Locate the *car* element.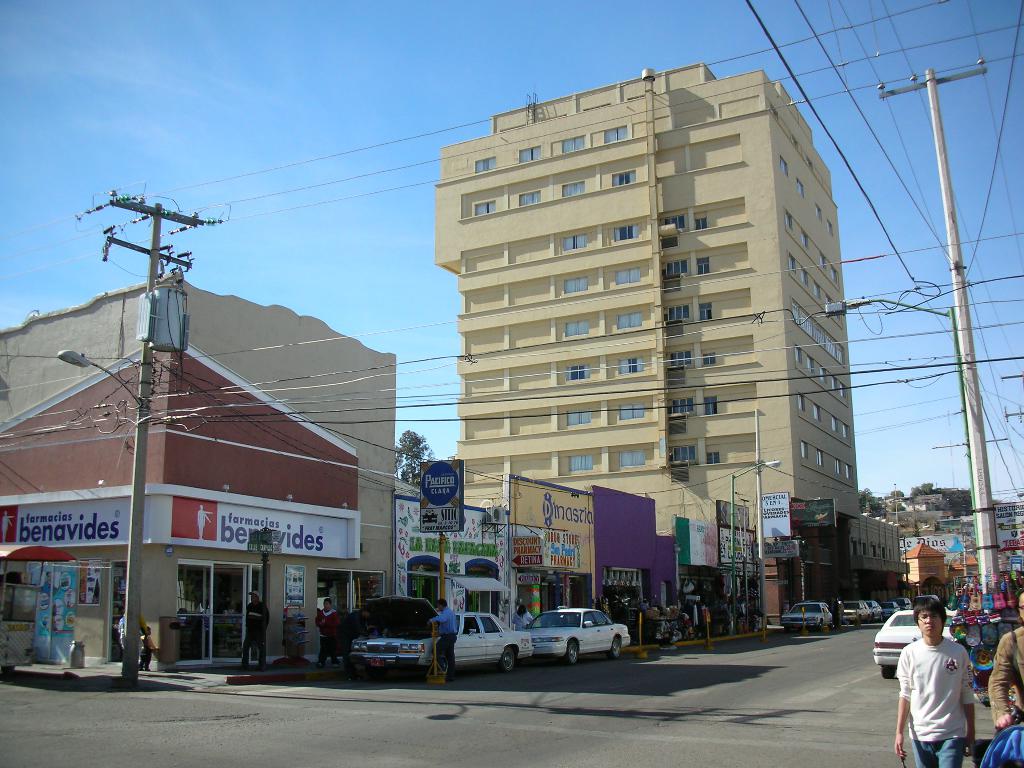
Element bbox: BBox(781, 600, 834, 630).
